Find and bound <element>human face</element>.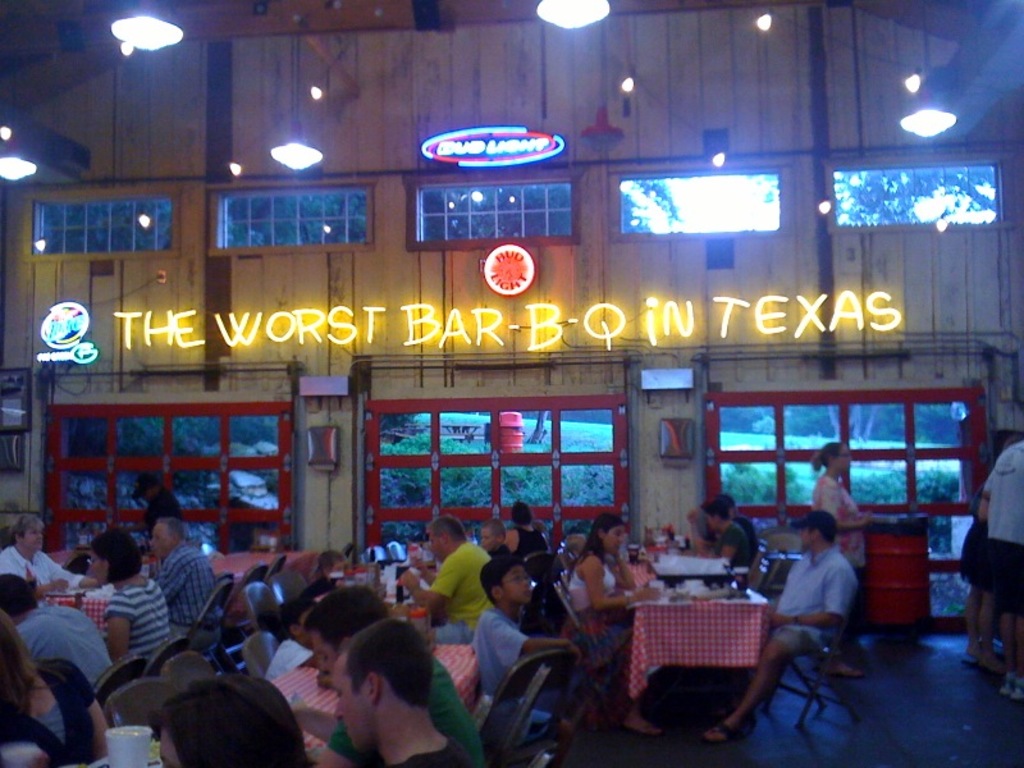
Bound: <region>332, 655, 379, 748</region>.
